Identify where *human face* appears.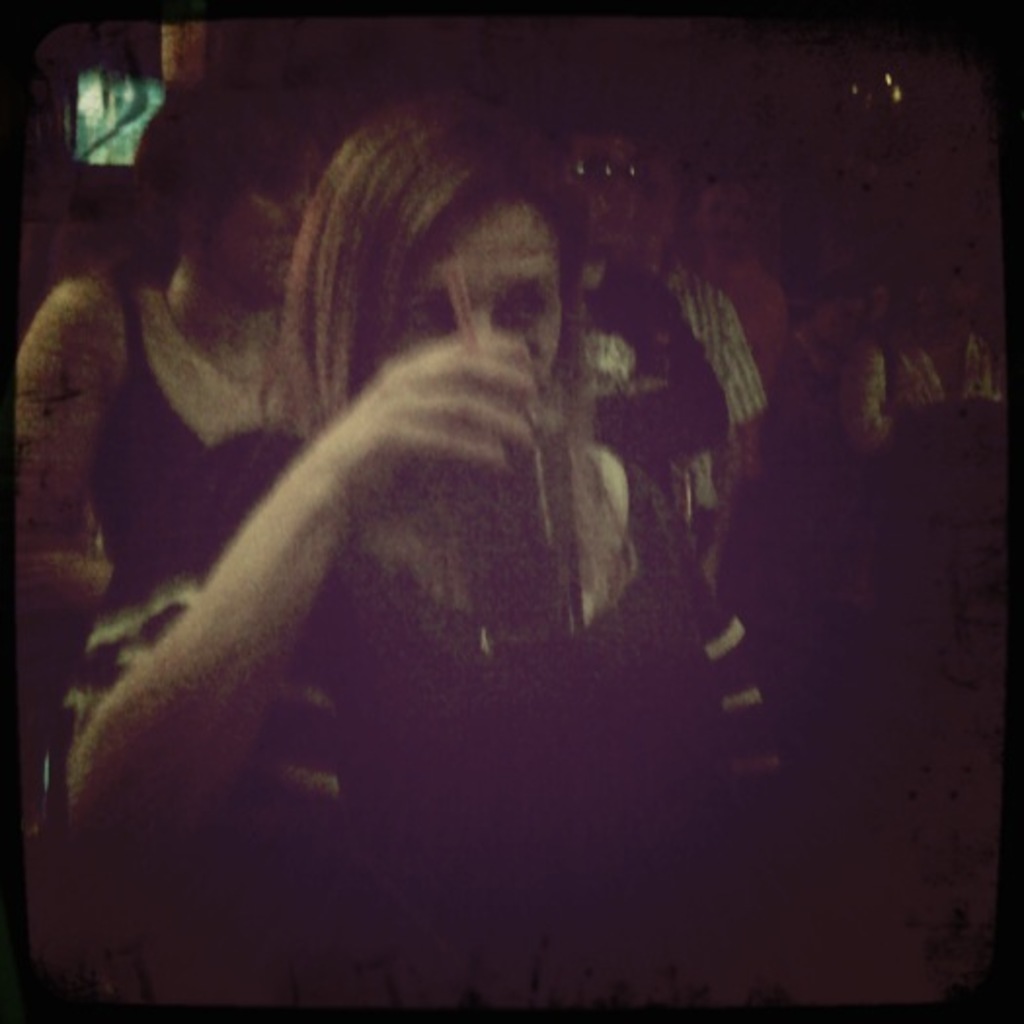
Appears at pyautogui.locateOnScreen(562, 135, 634, 248).
